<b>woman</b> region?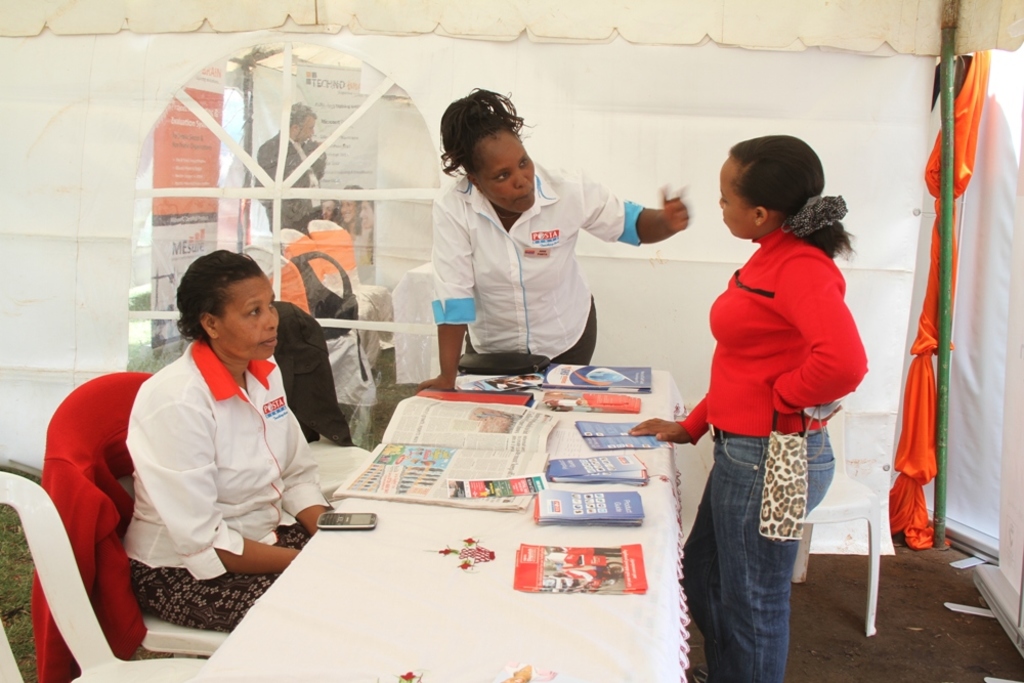
l=99, t=242, r=341, b=647
